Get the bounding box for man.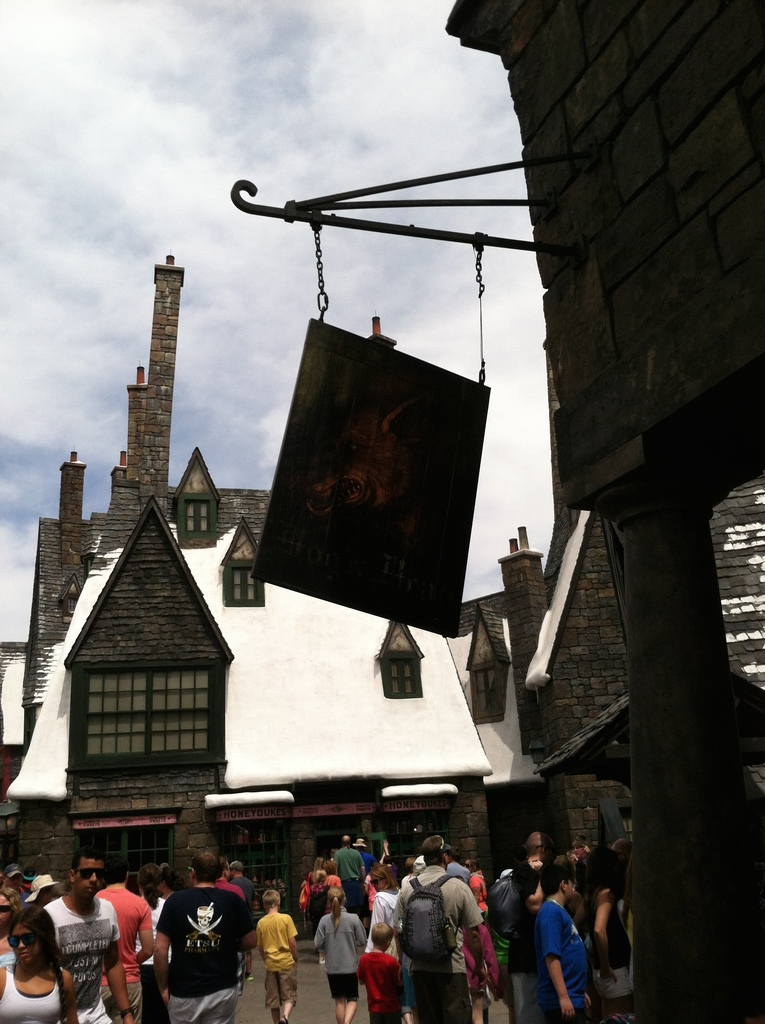
54 843 129 1023.
